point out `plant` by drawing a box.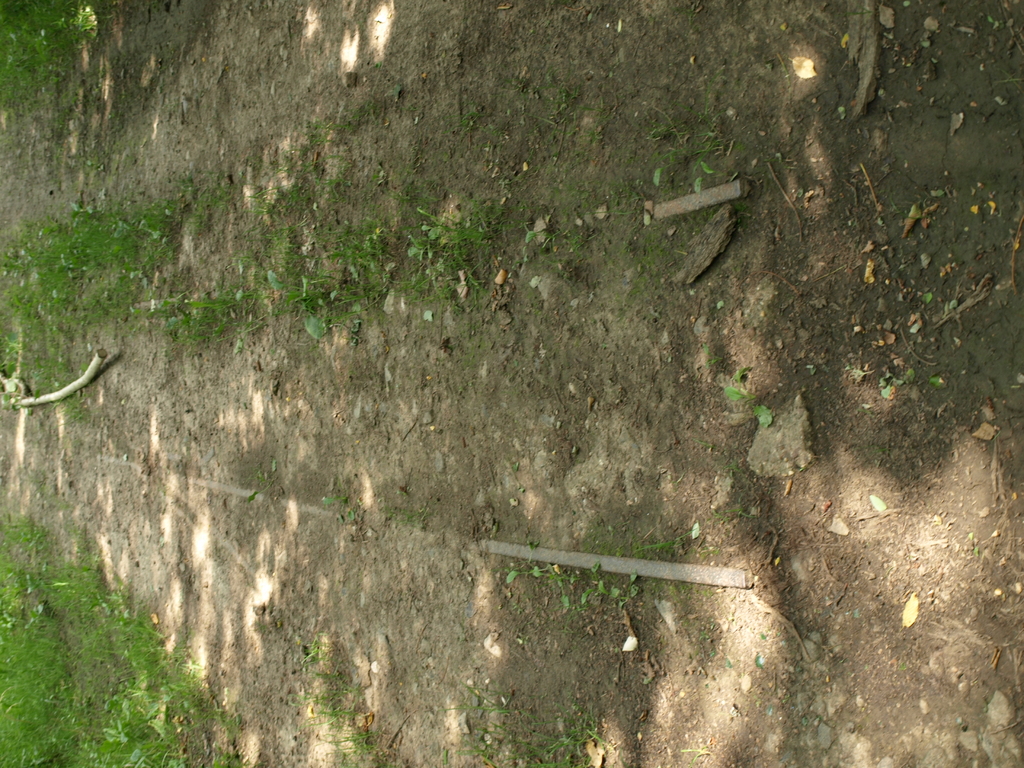
(left=316, top=668, right=362, bottom=693).
